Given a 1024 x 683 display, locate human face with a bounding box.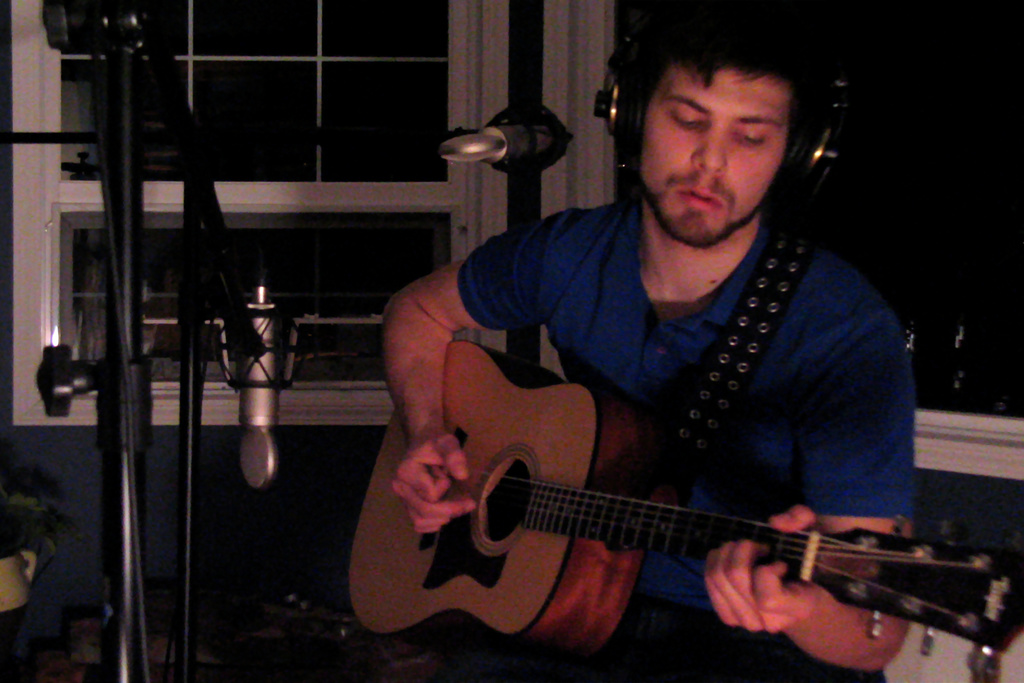
Located: locate(640, 74, 785, 238).
